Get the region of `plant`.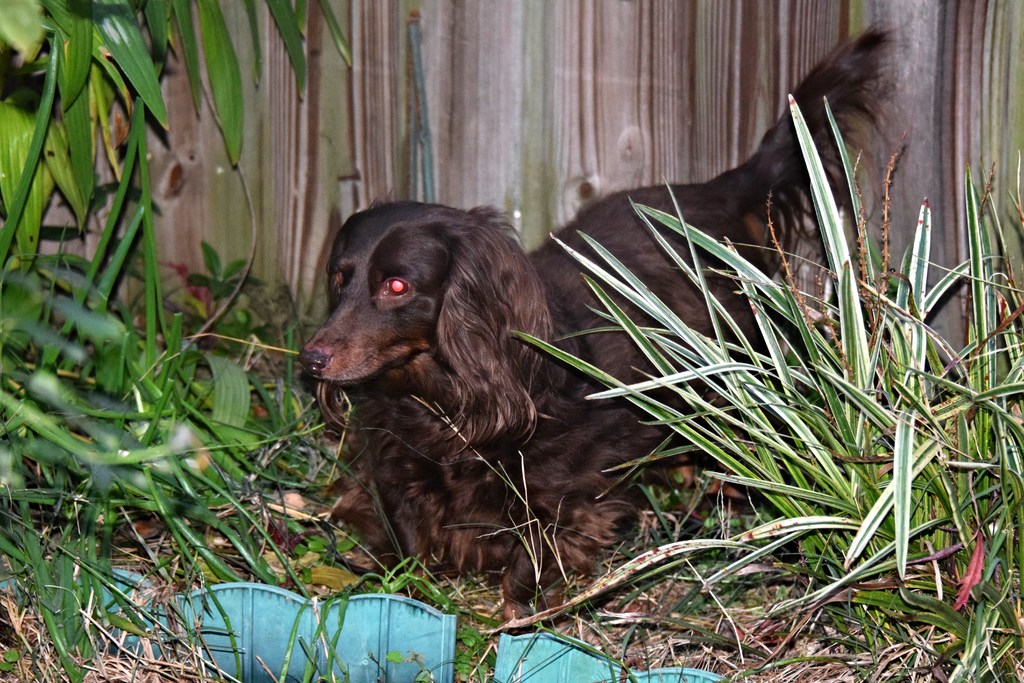
select_region(496, 87, 1023, 682).
